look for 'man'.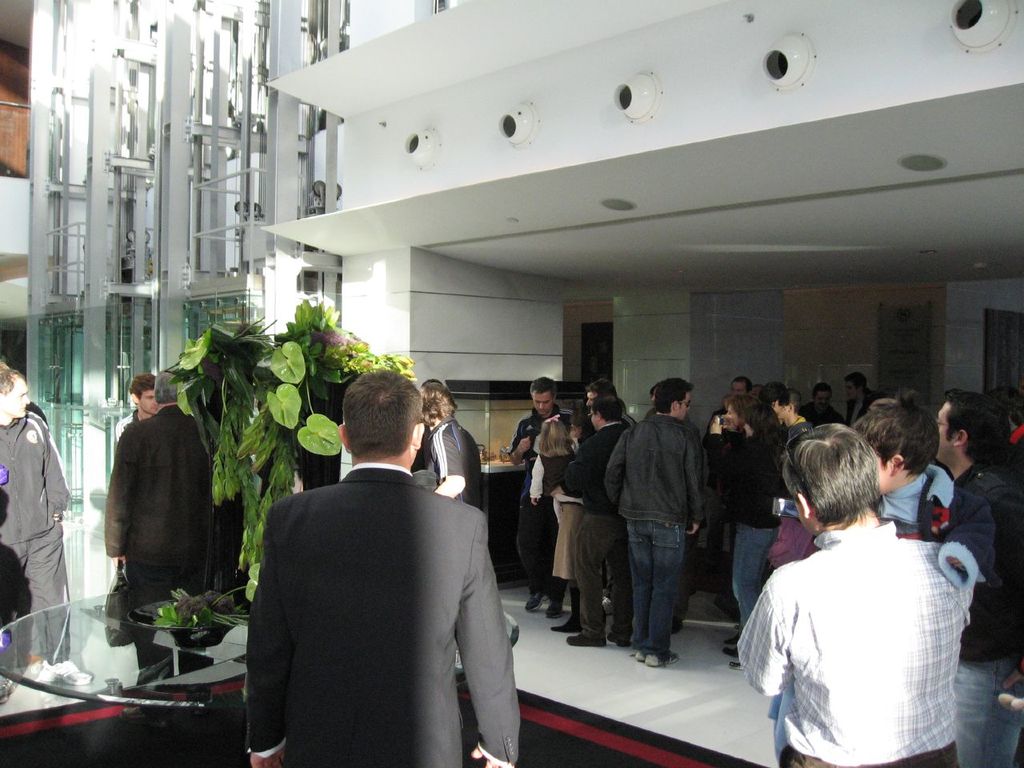
Found: {"left": 0, "top": 367, "right": 91, "bottom": 683}.
